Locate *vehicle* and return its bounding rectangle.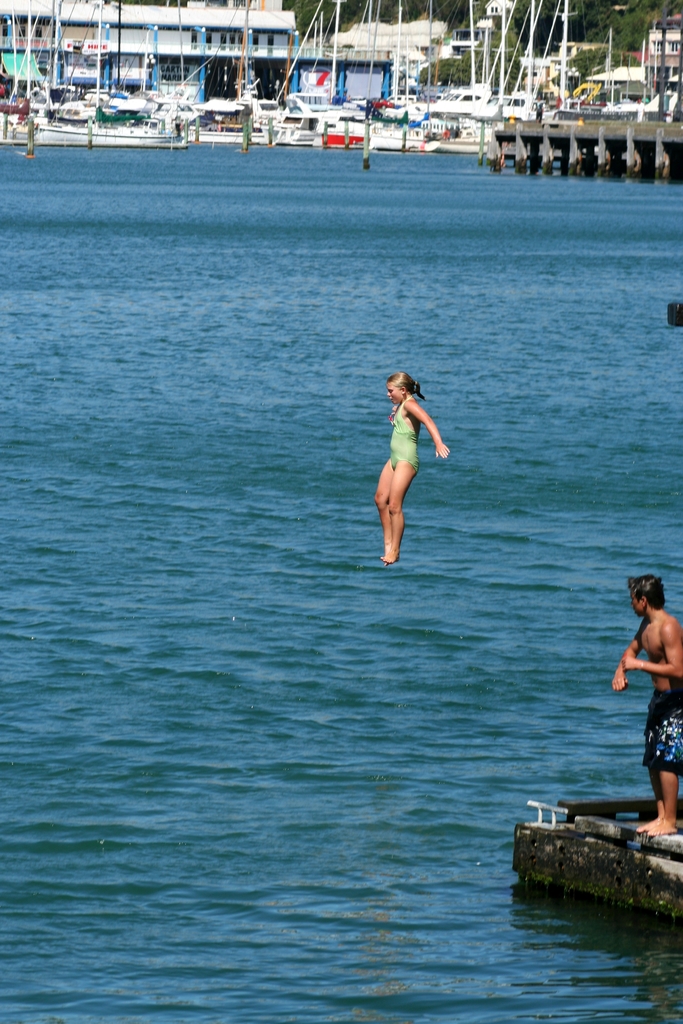
crop(31, 115, 191, 156).
